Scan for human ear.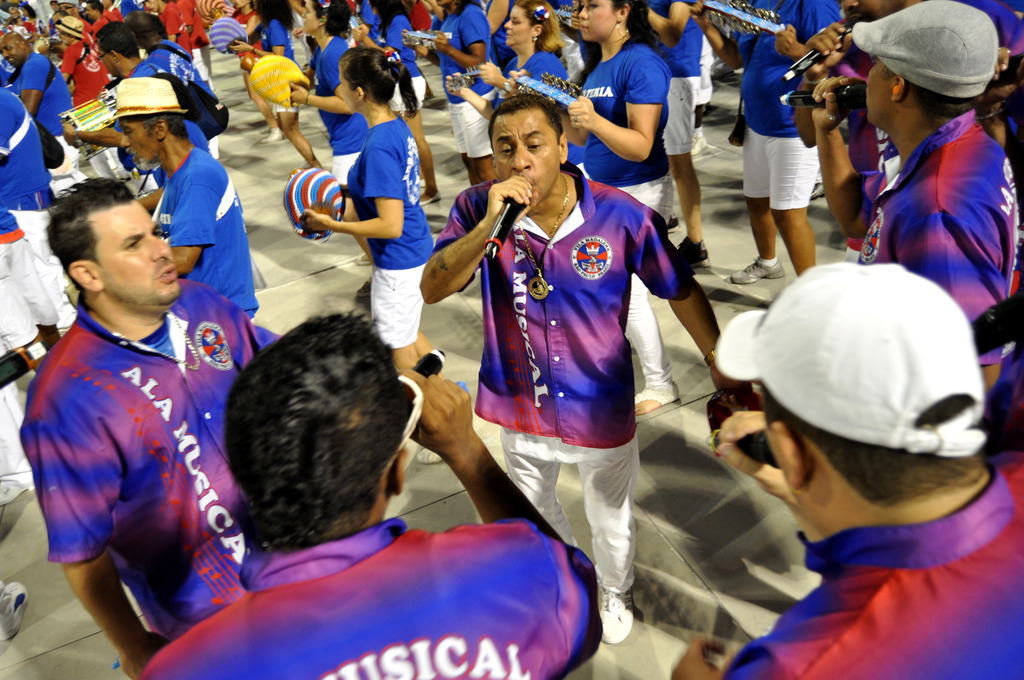
Scan result: rect(886, 80, 904, 99).
